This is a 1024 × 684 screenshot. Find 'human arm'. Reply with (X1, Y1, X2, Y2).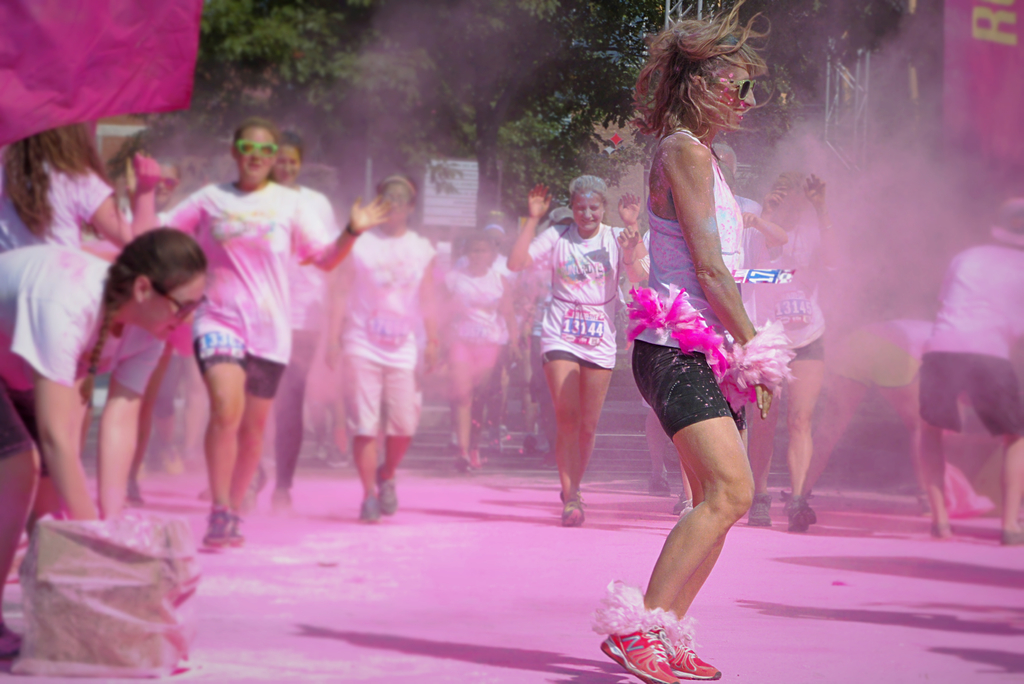
(741, 209, 784, 274).
